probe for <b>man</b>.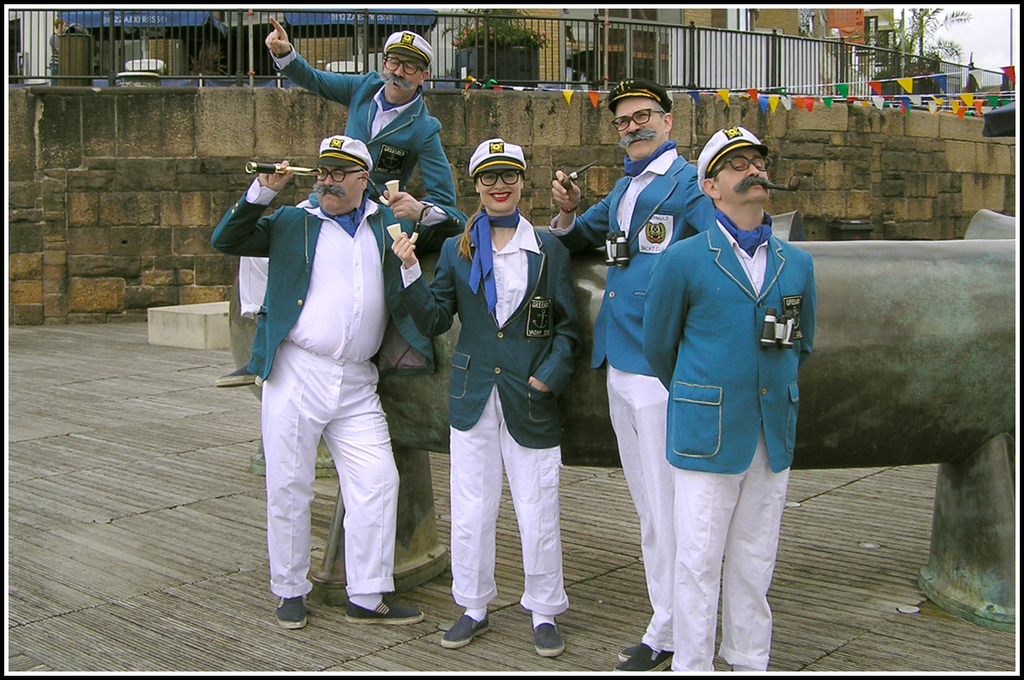
Probe result: region(217, 13, 452, 388).
